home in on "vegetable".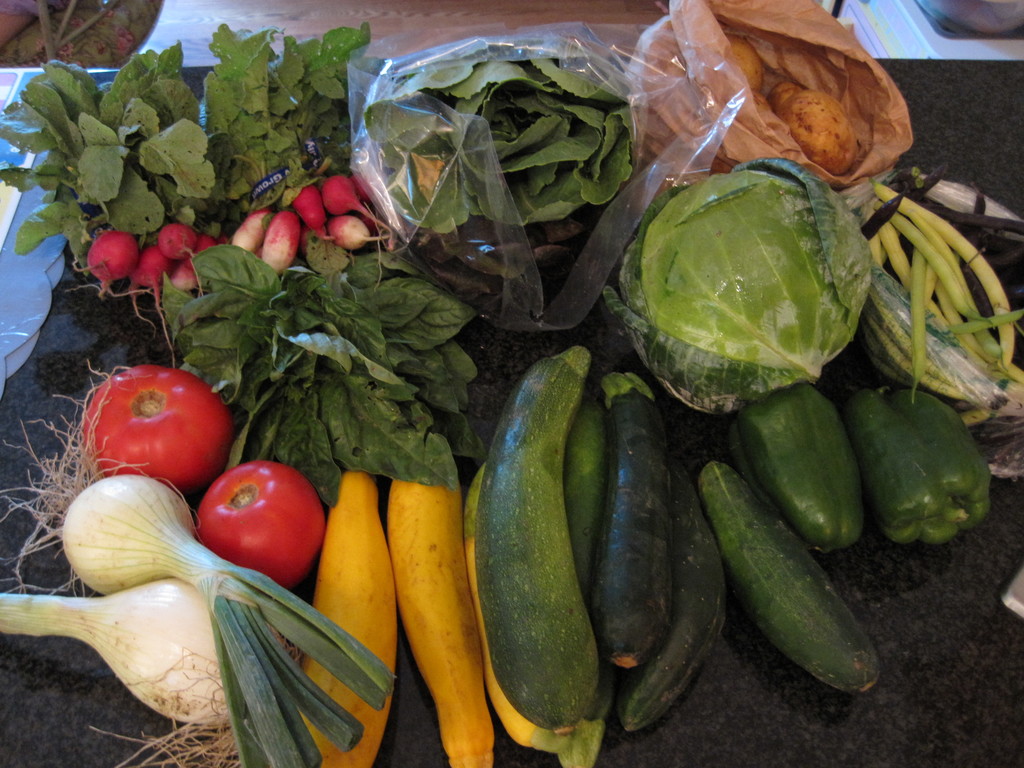
Homed in at {"left": 732, "top": 36, "right": 767, "bottom": 92}.
